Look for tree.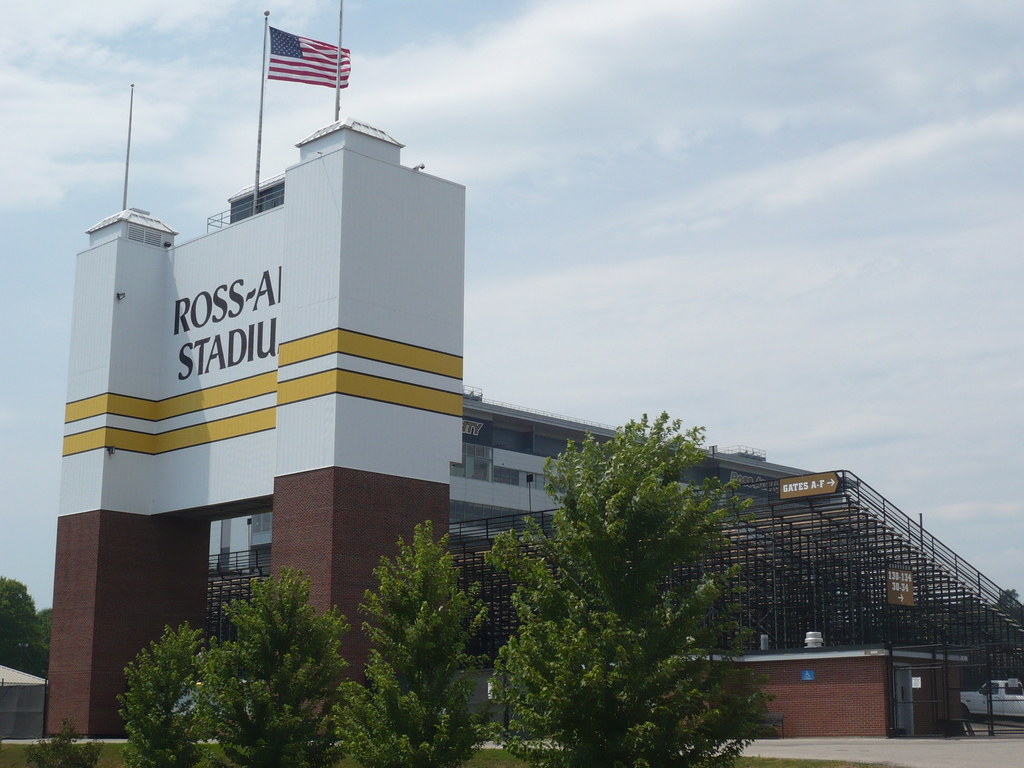
Found: 0/569/58/676.
